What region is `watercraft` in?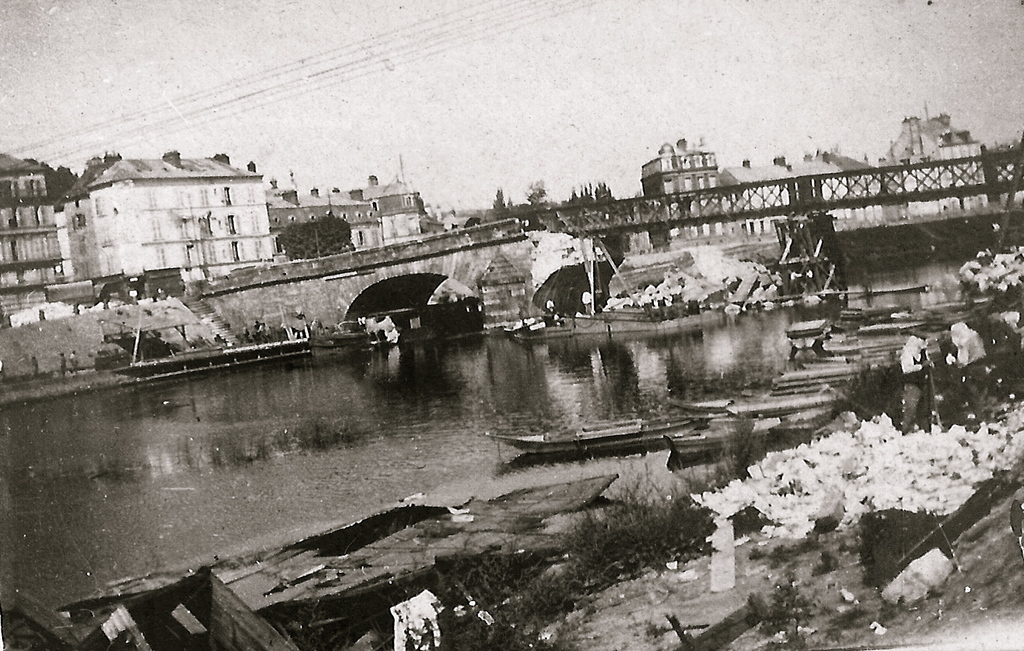
(481, 416, 705, 452).
